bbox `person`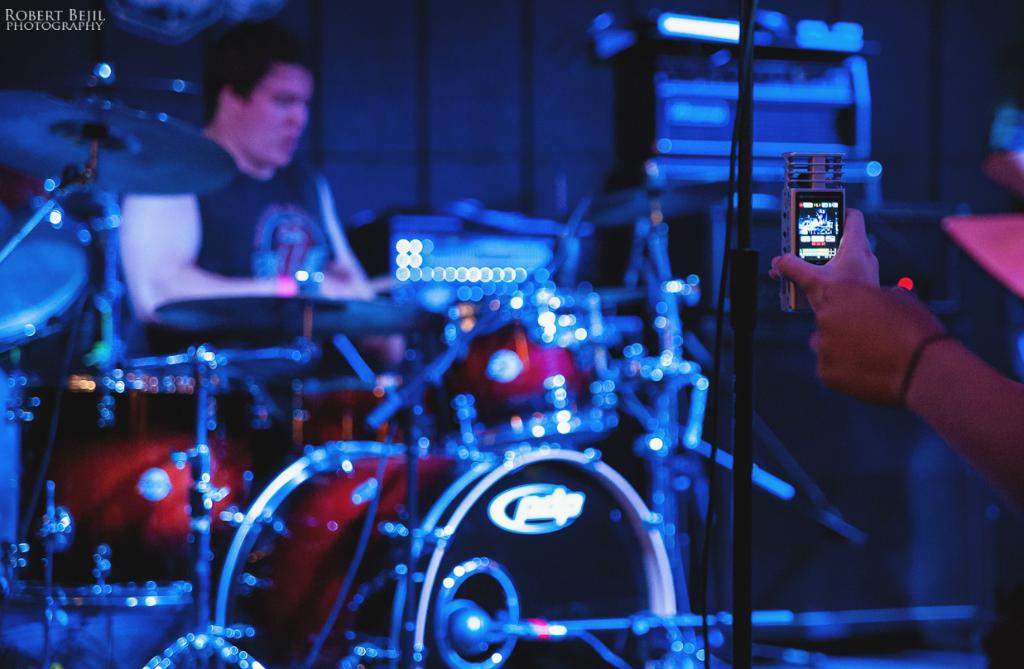
bbox(810, 277, 1023, 498)
